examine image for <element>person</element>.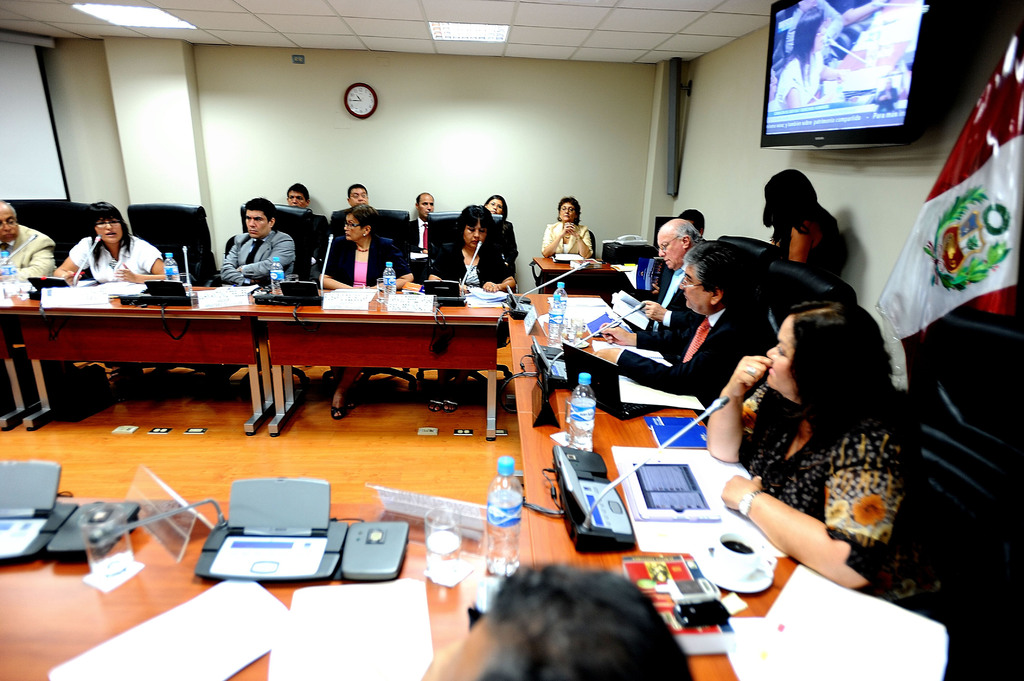
Examination result: Rect(320, 203, 401, 442).
